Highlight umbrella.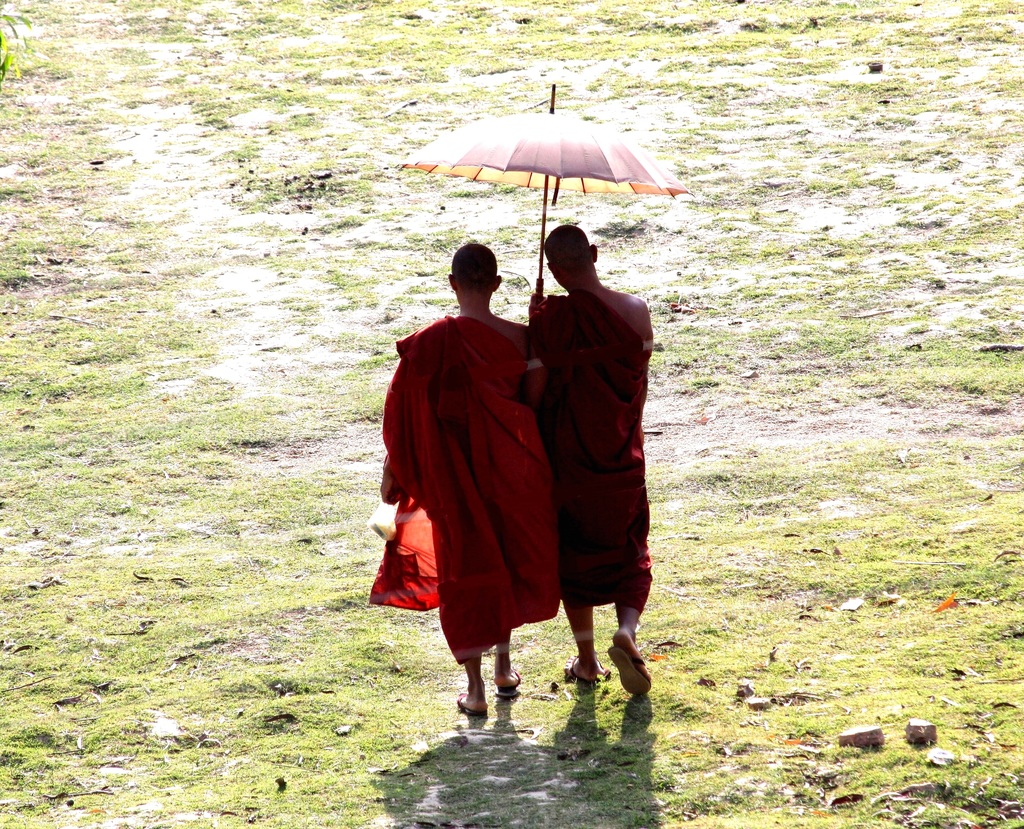
Highlighted region: {"left": 391, "top": 84, "right": 697, "bottom": 303}.
